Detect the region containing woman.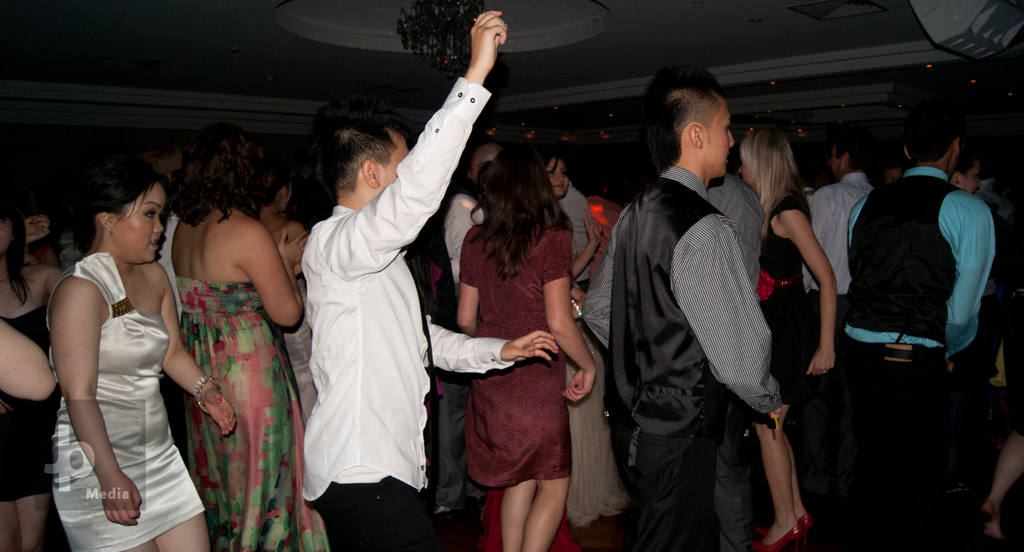
[x1=744, y1=125, x2=840, y2=551].
